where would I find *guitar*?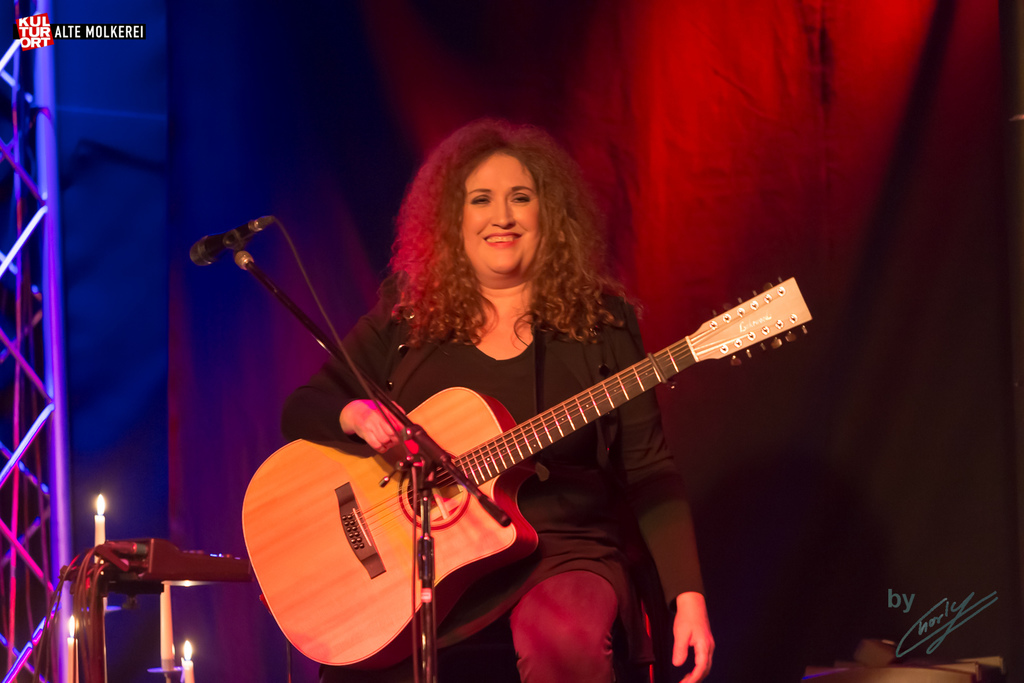
At bbox=[236, 278, 821, 672].
